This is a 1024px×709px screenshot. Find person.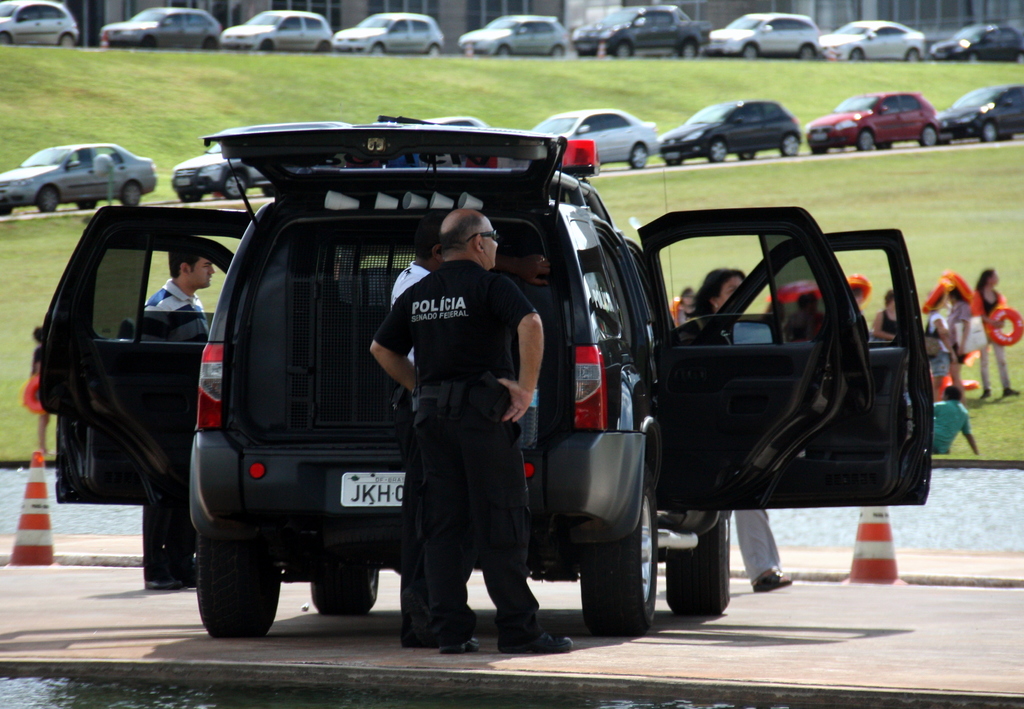
Bounding box: l=10, t=324, r=58, b=464.
